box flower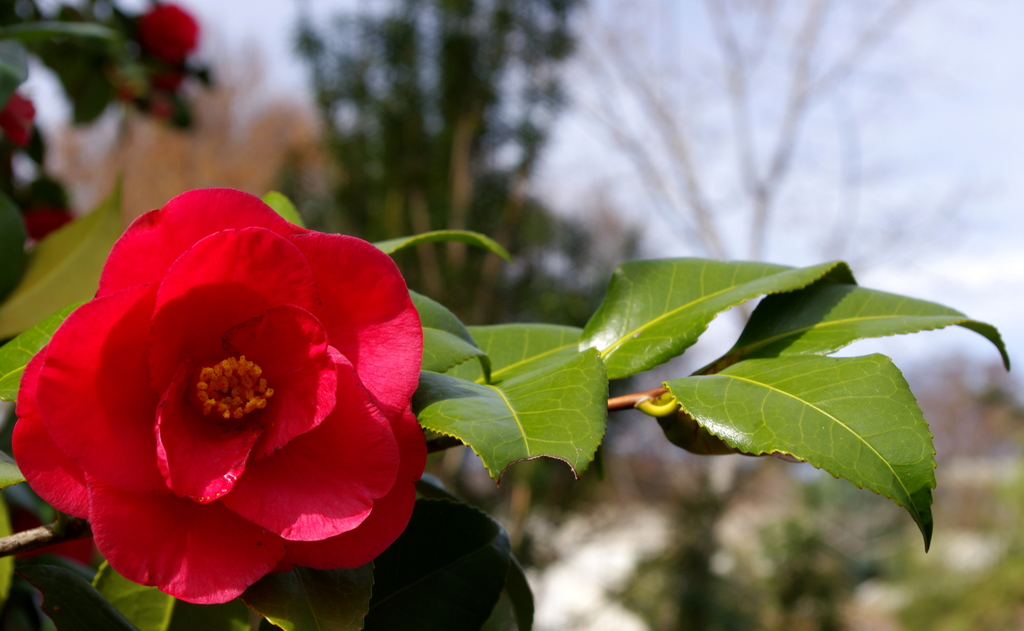
<bbox>12, 180, 420, 601</bbox>
